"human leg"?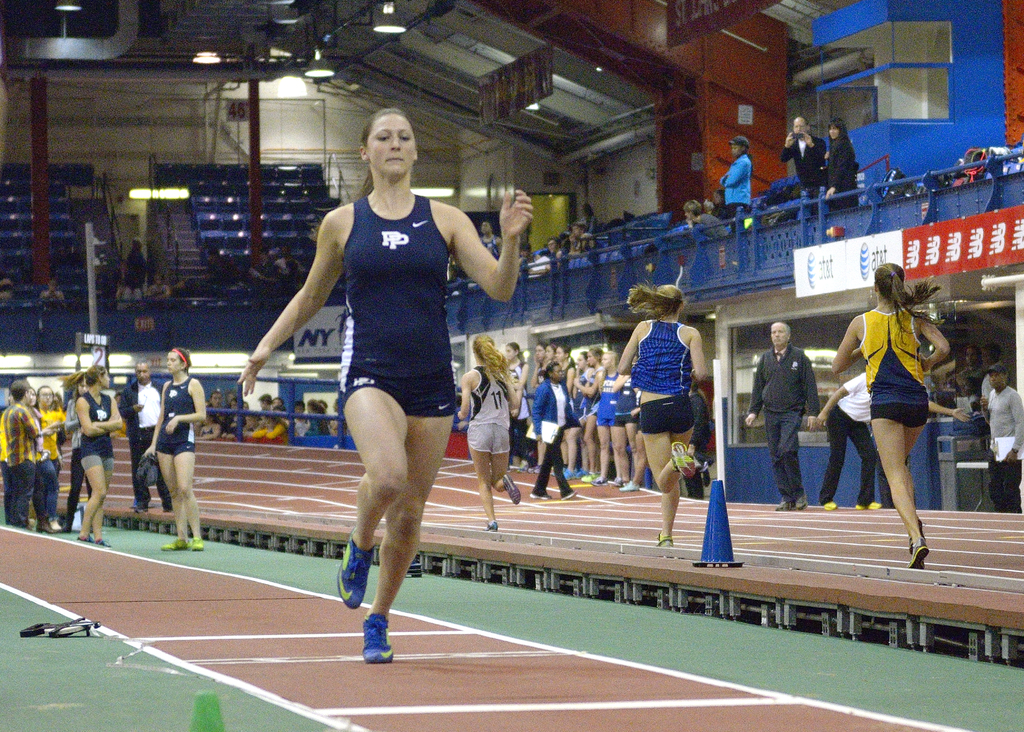
(left=560, top=424, right=580, bottom=476)
